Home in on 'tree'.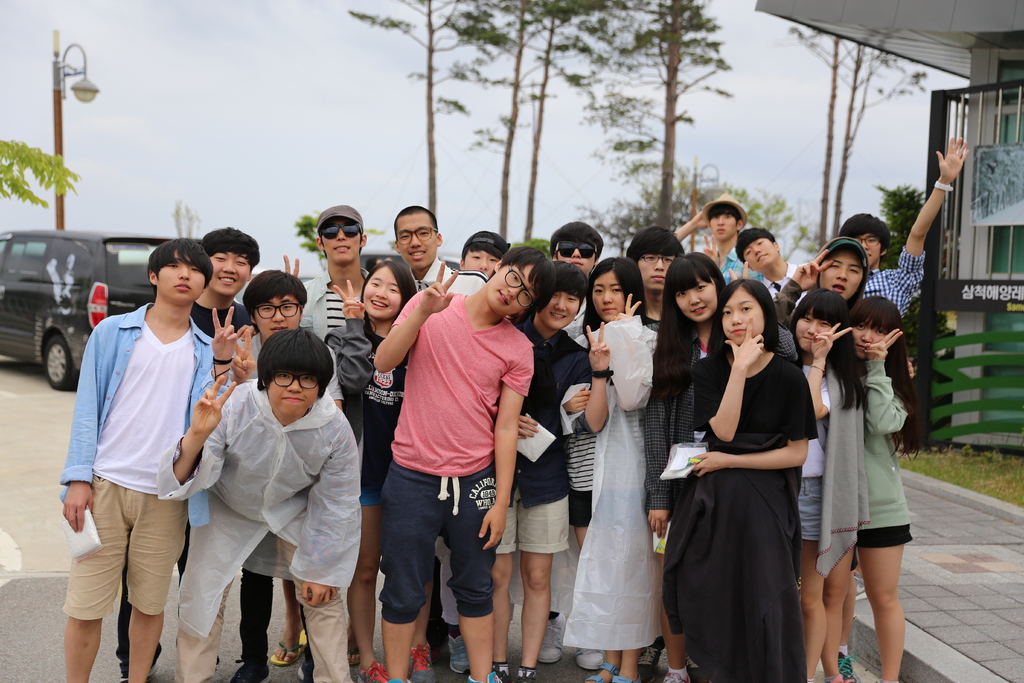
Homed in at {"left": 874, "top": 183, "right": 924, "bottom": 251}.
